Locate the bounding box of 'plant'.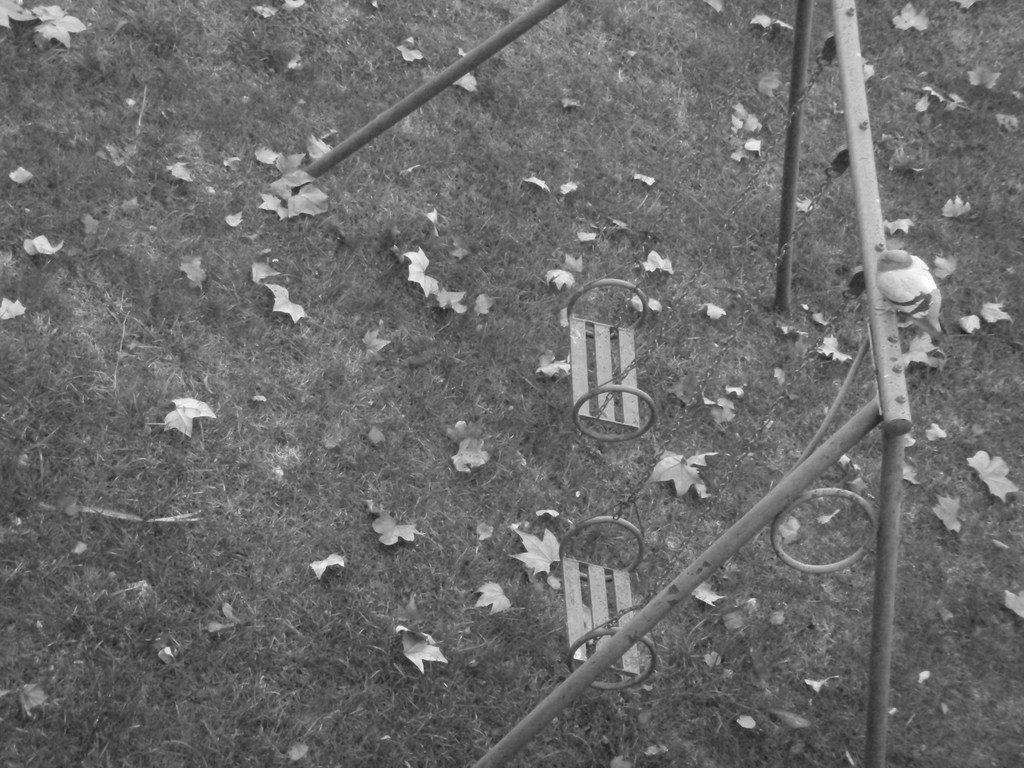
Bounding box: l=59, t=53, r=980, b=759.
